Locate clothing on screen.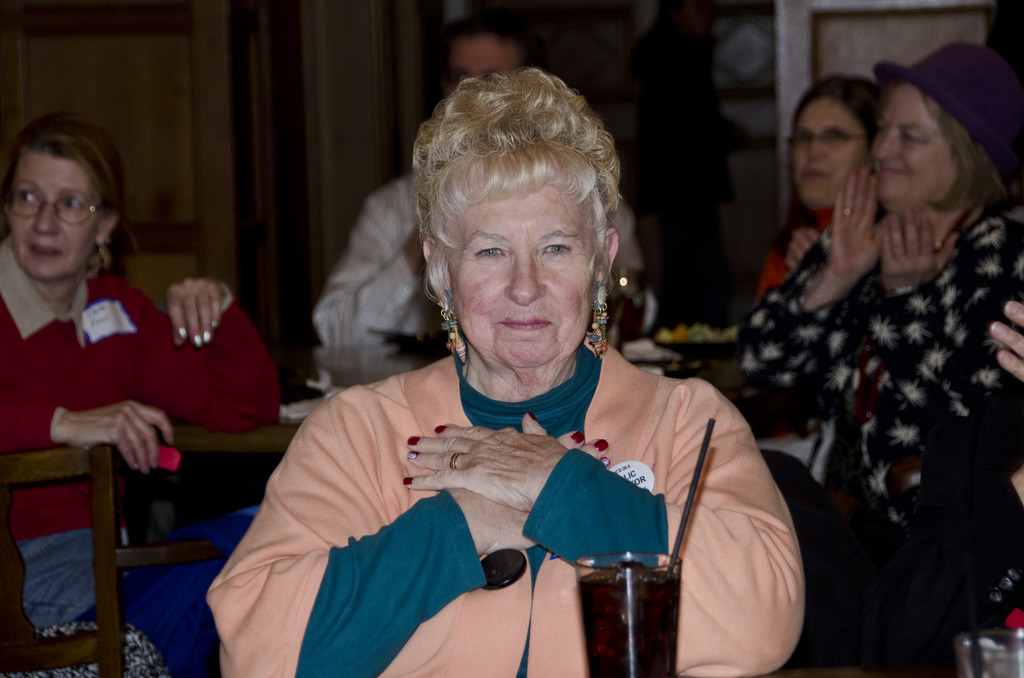
On screen at [x1=728, y1=202, x2=1023, y2=677].
